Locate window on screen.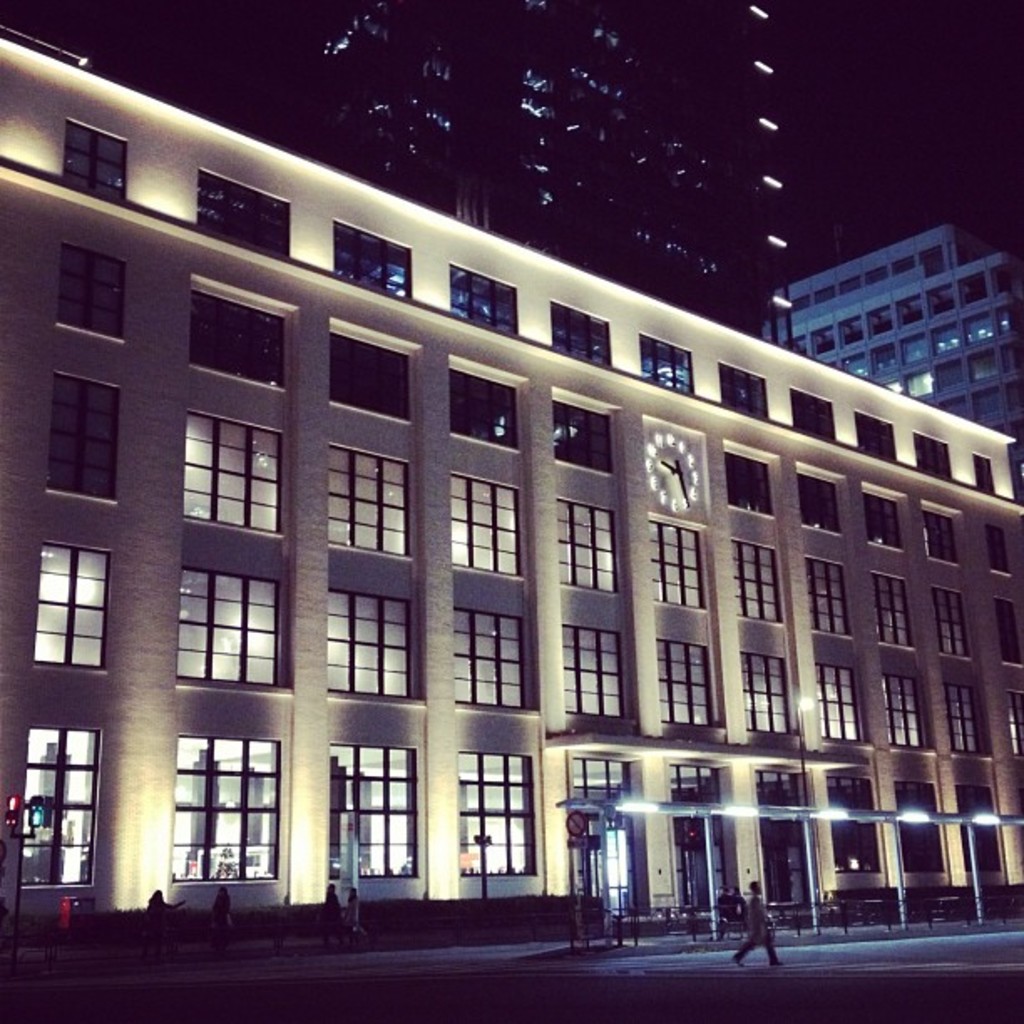
On screen at [x1=740, y1=649, x2=793, y2=738].
